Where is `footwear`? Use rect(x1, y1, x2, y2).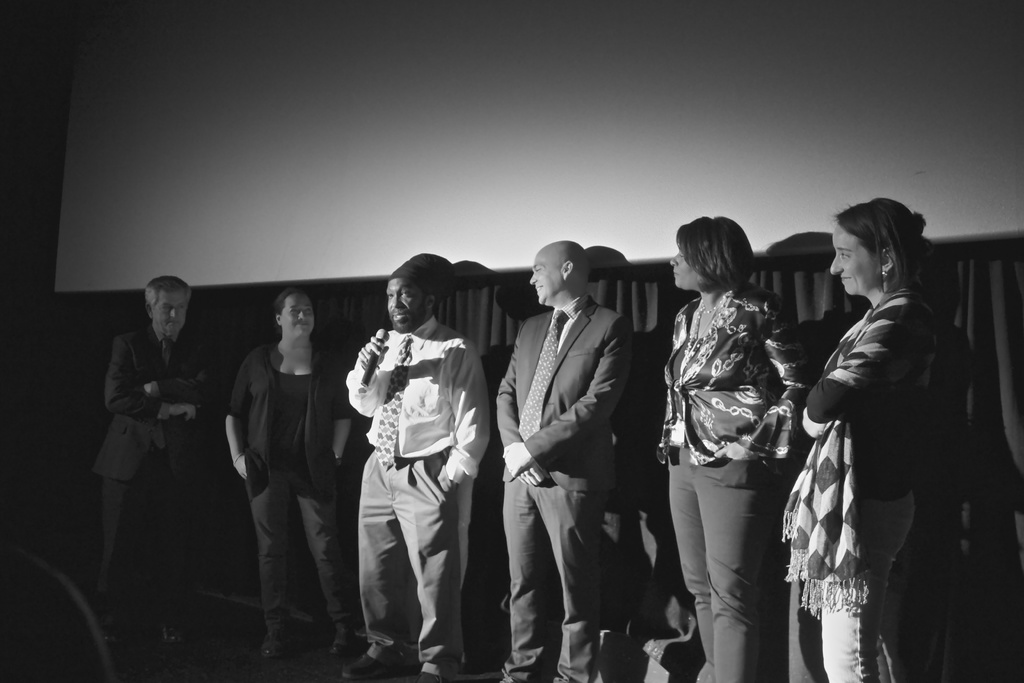
rect(252, 648, 294, 682).
